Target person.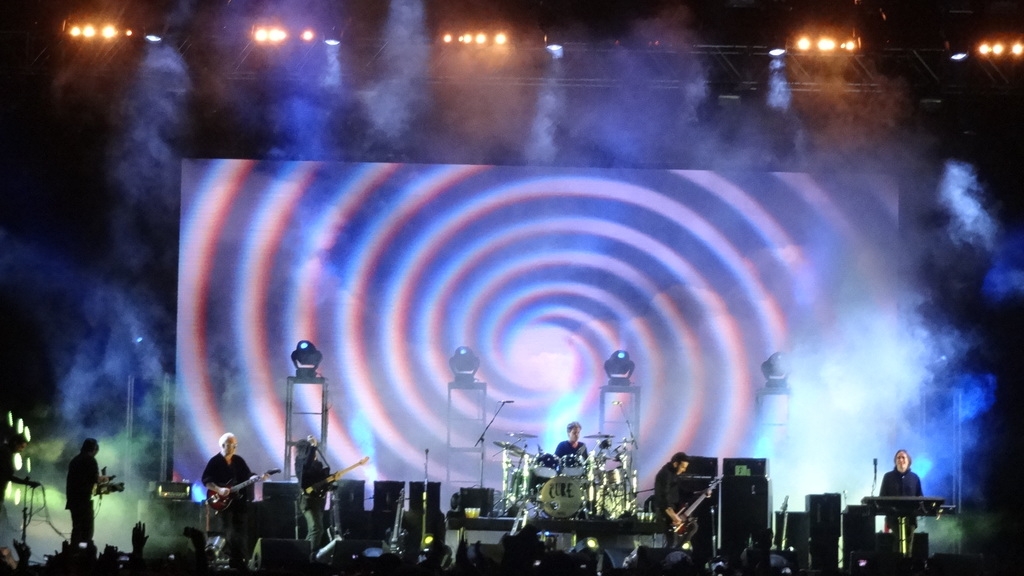
Target region: <bbox>879, 449, 924, 548</bbox>.
